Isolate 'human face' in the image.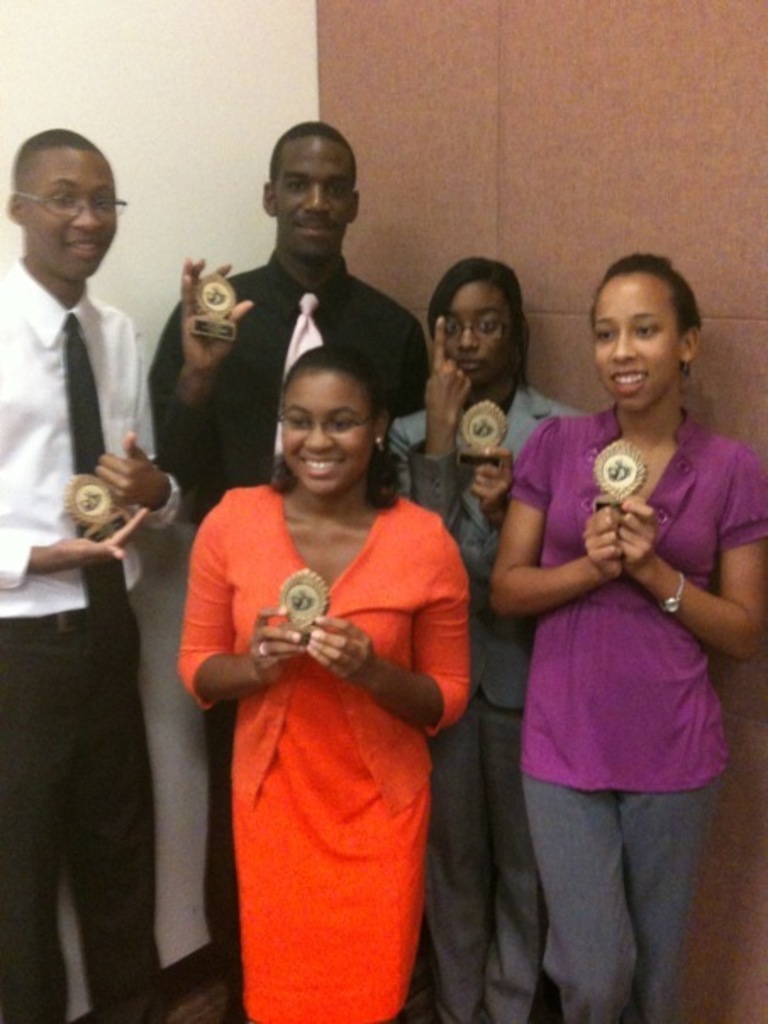
Isolated region: <bbox>590, 275, 680, 412</bbox>.
